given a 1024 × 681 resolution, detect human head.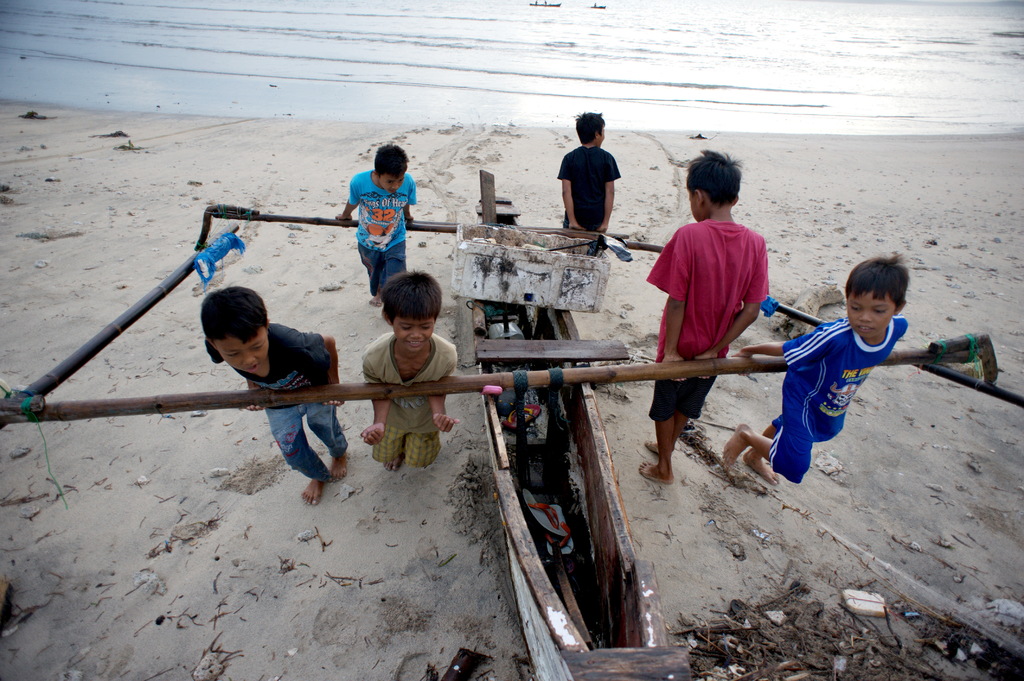
<region>202, 287, 268, 378</region>.
